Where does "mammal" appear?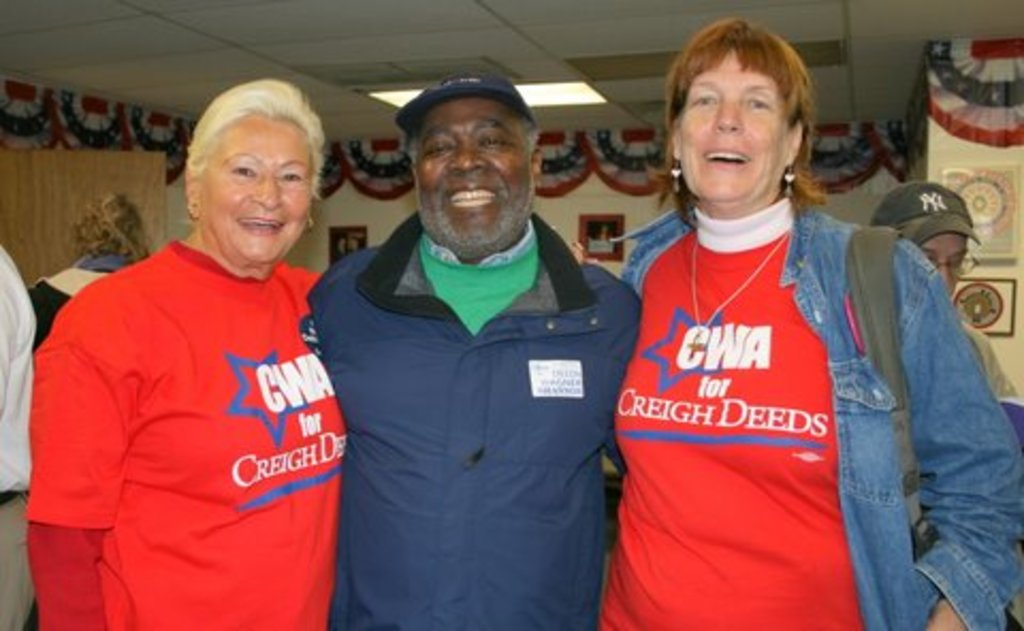
Appears at rect(297, 75, 646, 627).
